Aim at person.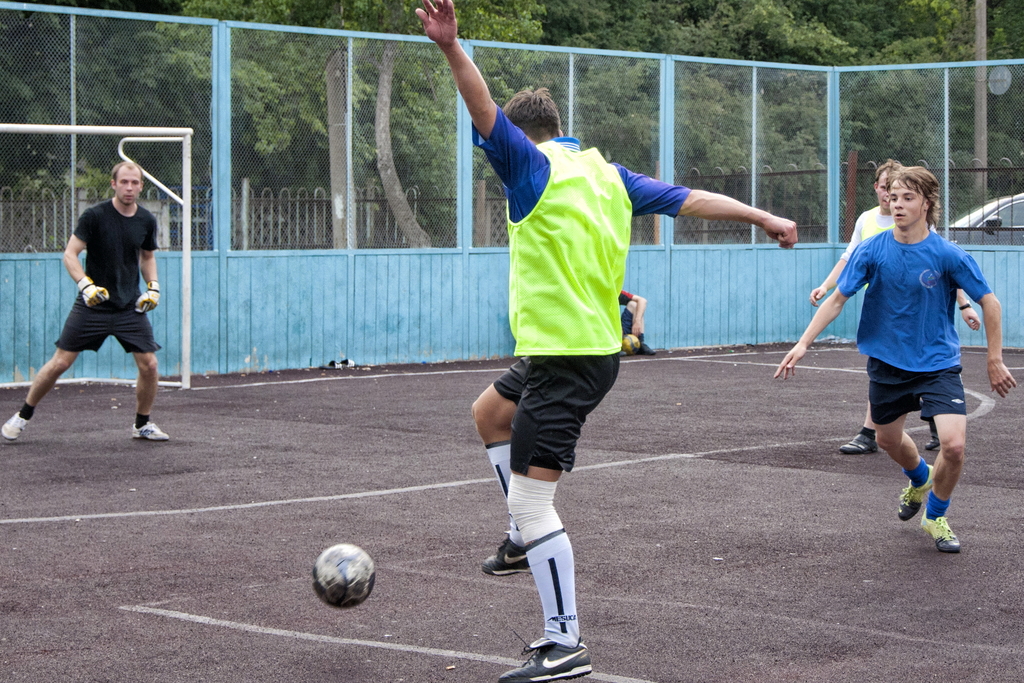
Aimed at detection(768, 161, 1023, 550).
